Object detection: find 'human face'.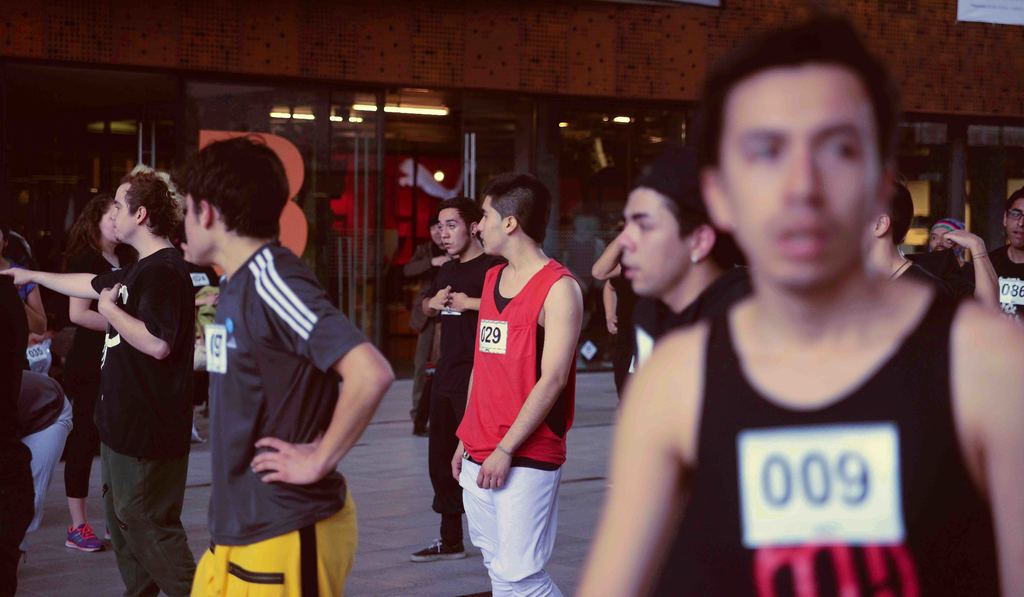
x1=1005 y1=195 x2=1023 y2=243.
